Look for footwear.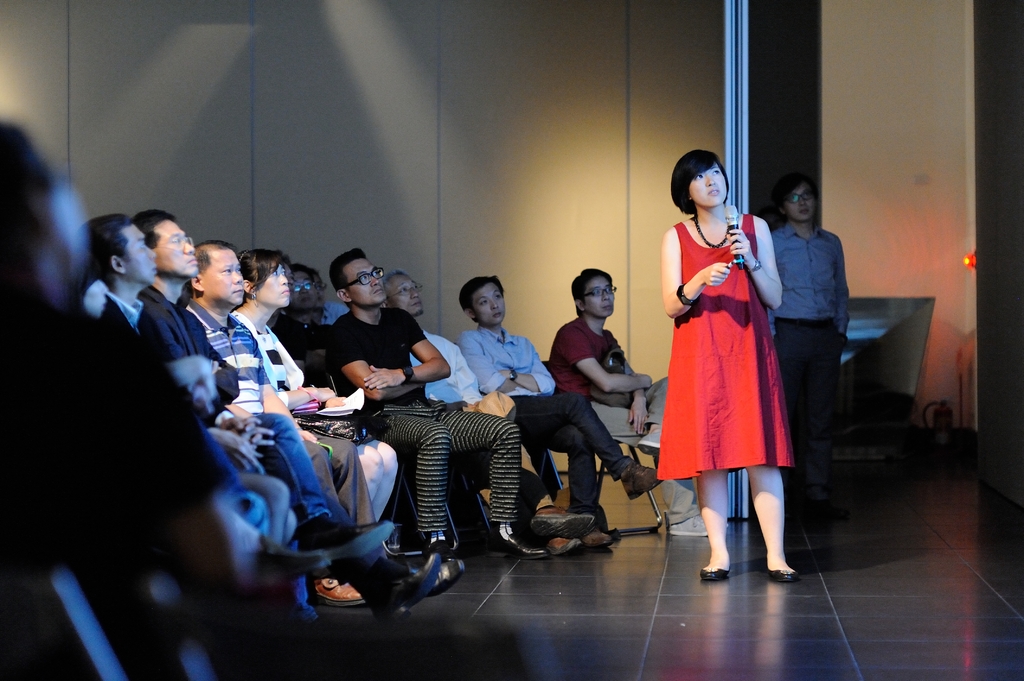
Found: rect(302, 521, 392, 572).
